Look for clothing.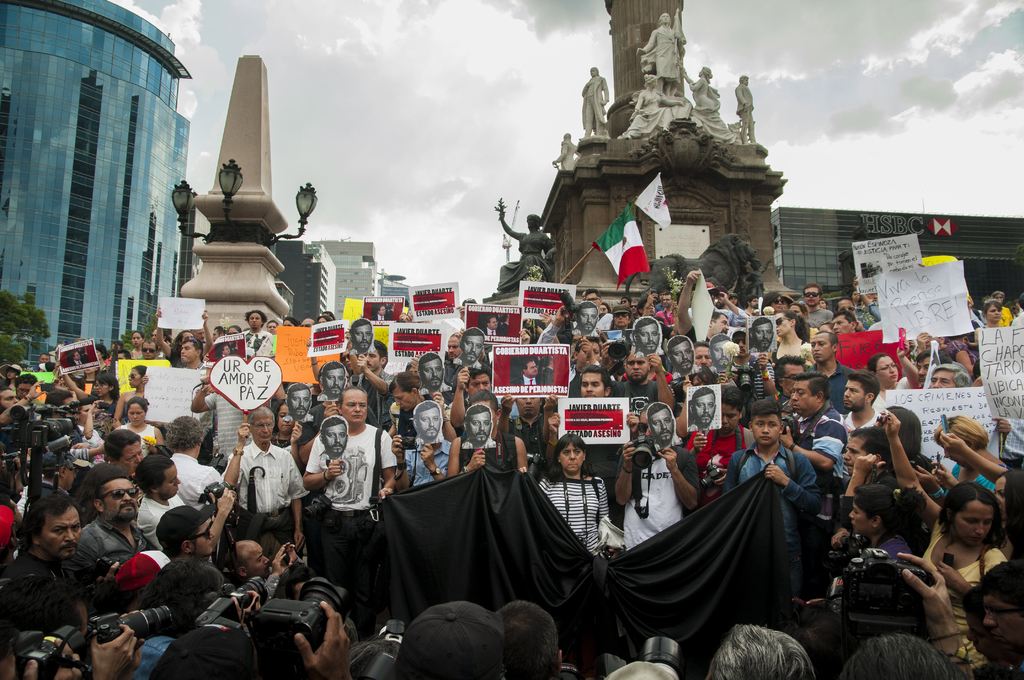
Found: [360, 375, 397, 425].
